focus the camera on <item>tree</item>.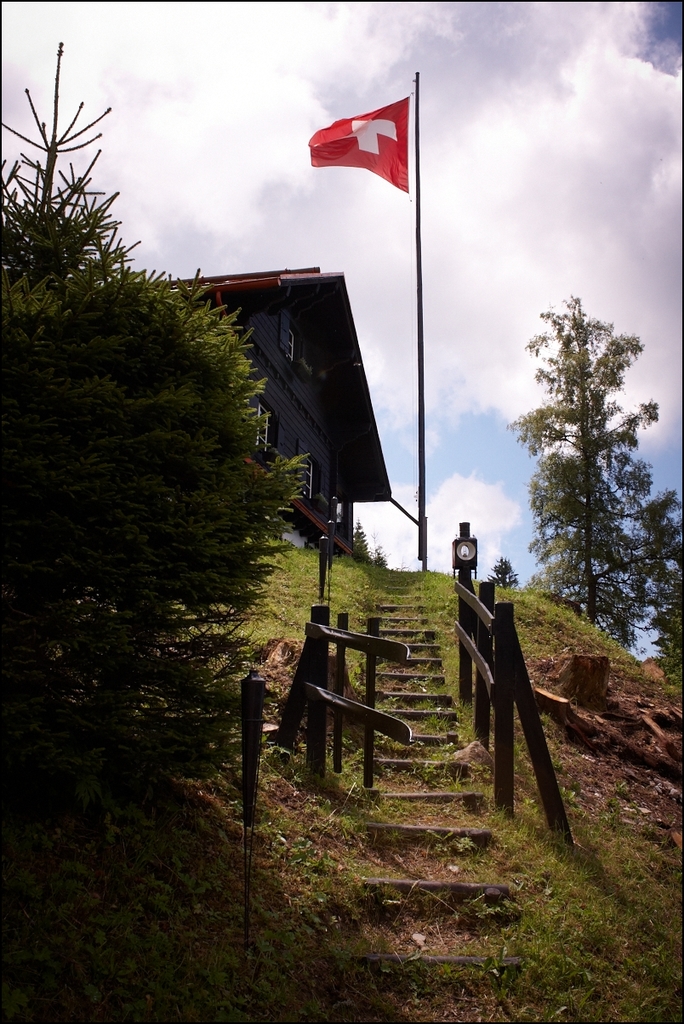
Focus region: select_region(507, 269, 659, 667).
